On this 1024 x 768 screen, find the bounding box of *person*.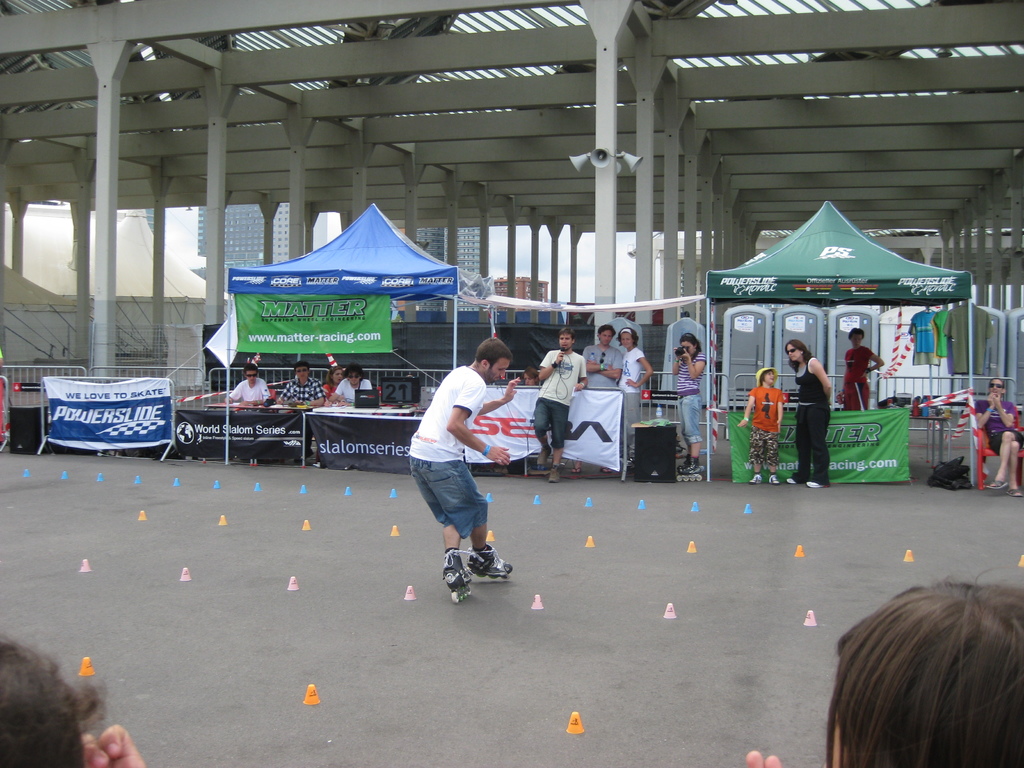
Bounding box: (x1=821, y1=569, x2=1023, y2=767).
